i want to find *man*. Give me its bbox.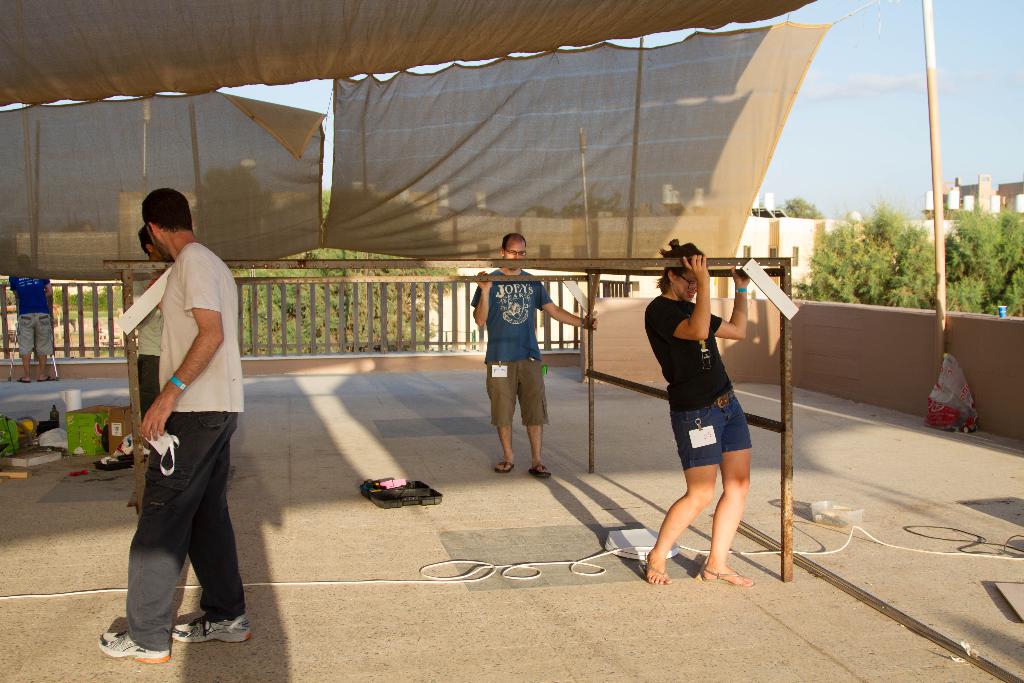
<box>9,252,56,384</box>.
